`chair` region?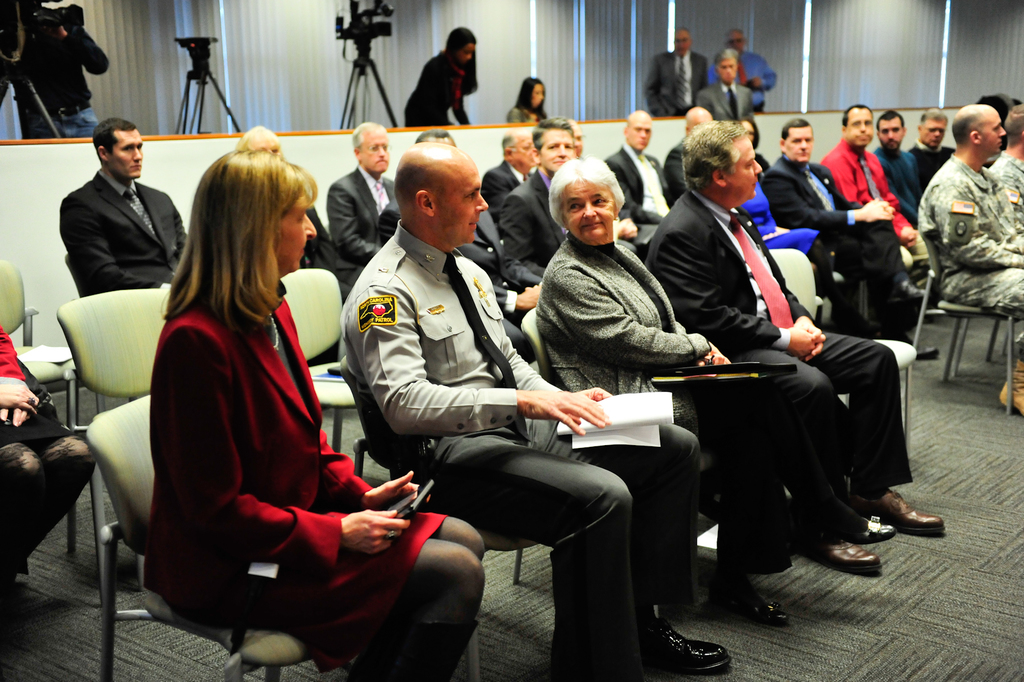
509 308 715 619
